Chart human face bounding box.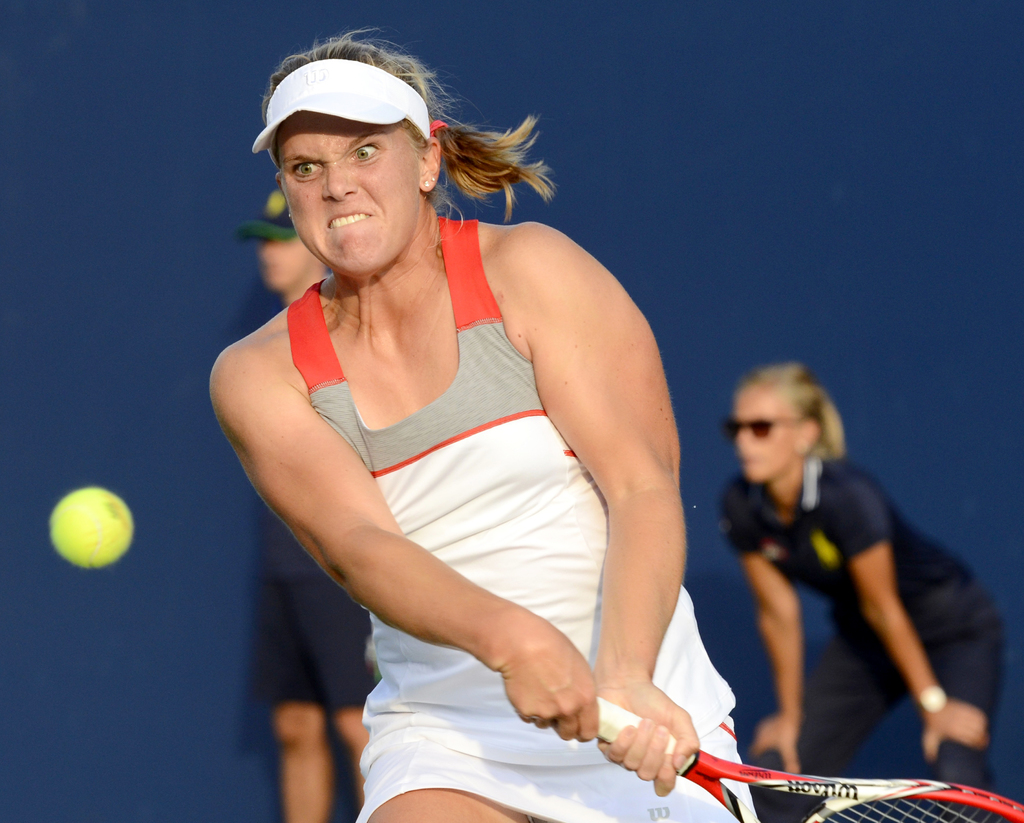
Charted: <box>735,386,797,484</box>.
